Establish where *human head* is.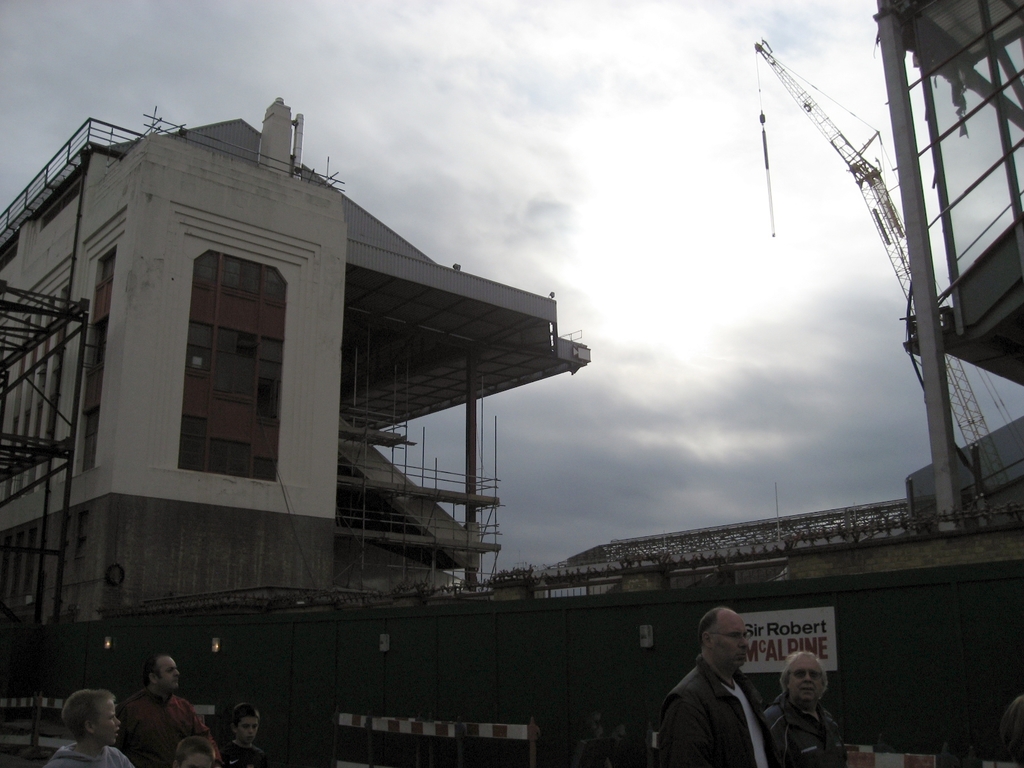
Established at 703 608 749 663.
